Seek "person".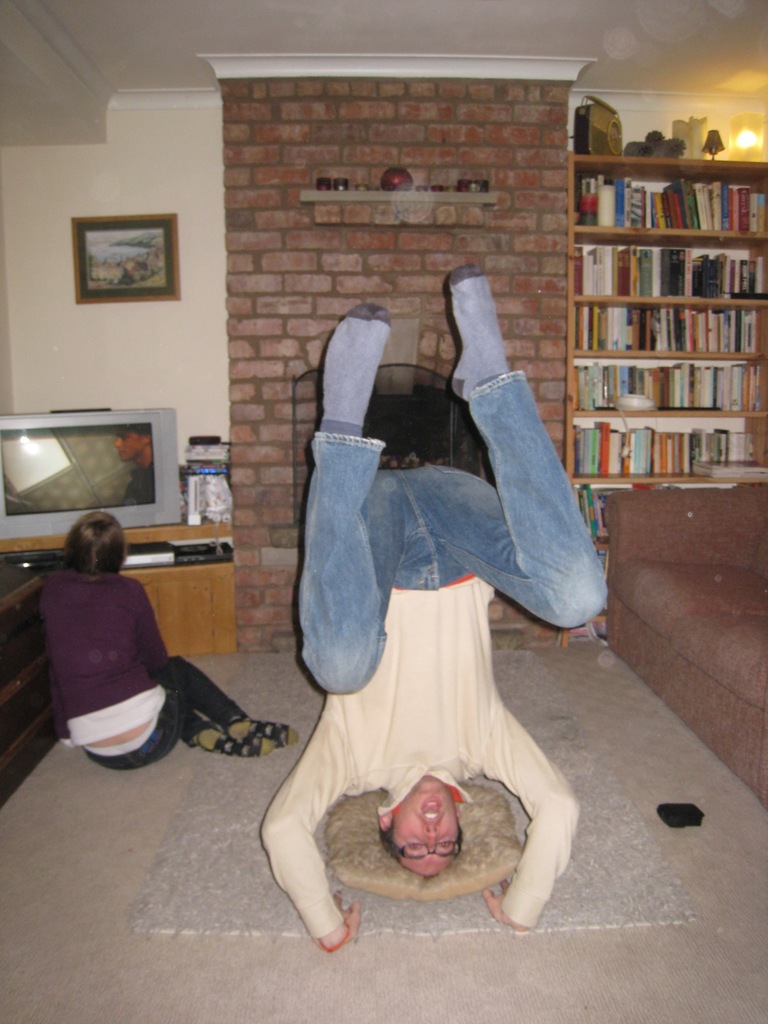
box(113, 424, 154, 506).
